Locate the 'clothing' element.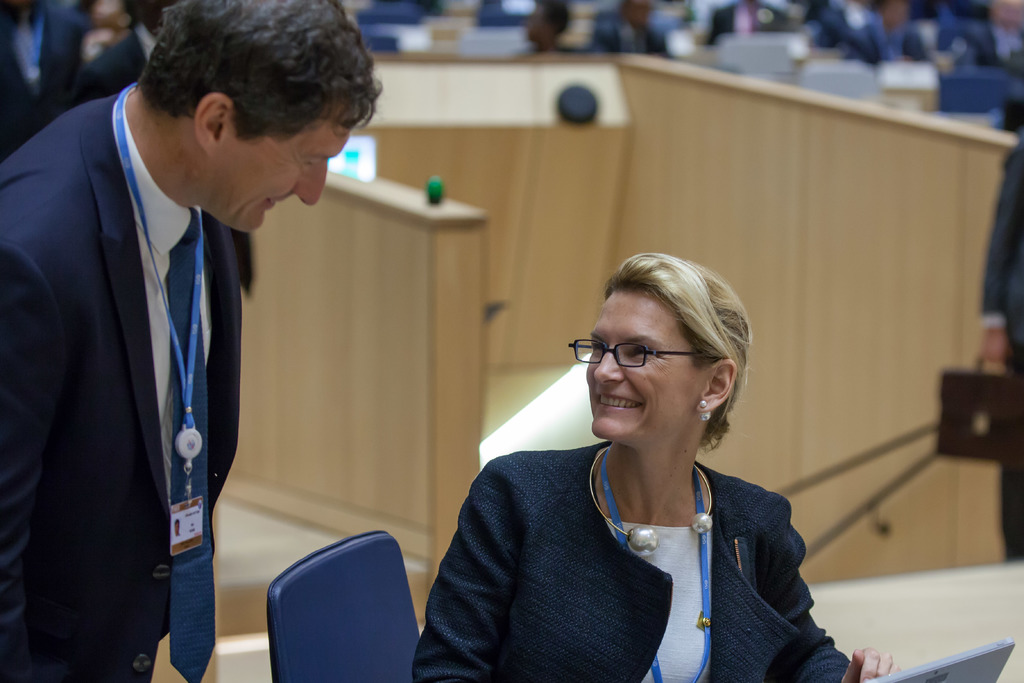
Element bbox: (707, 3, 793, 47).
